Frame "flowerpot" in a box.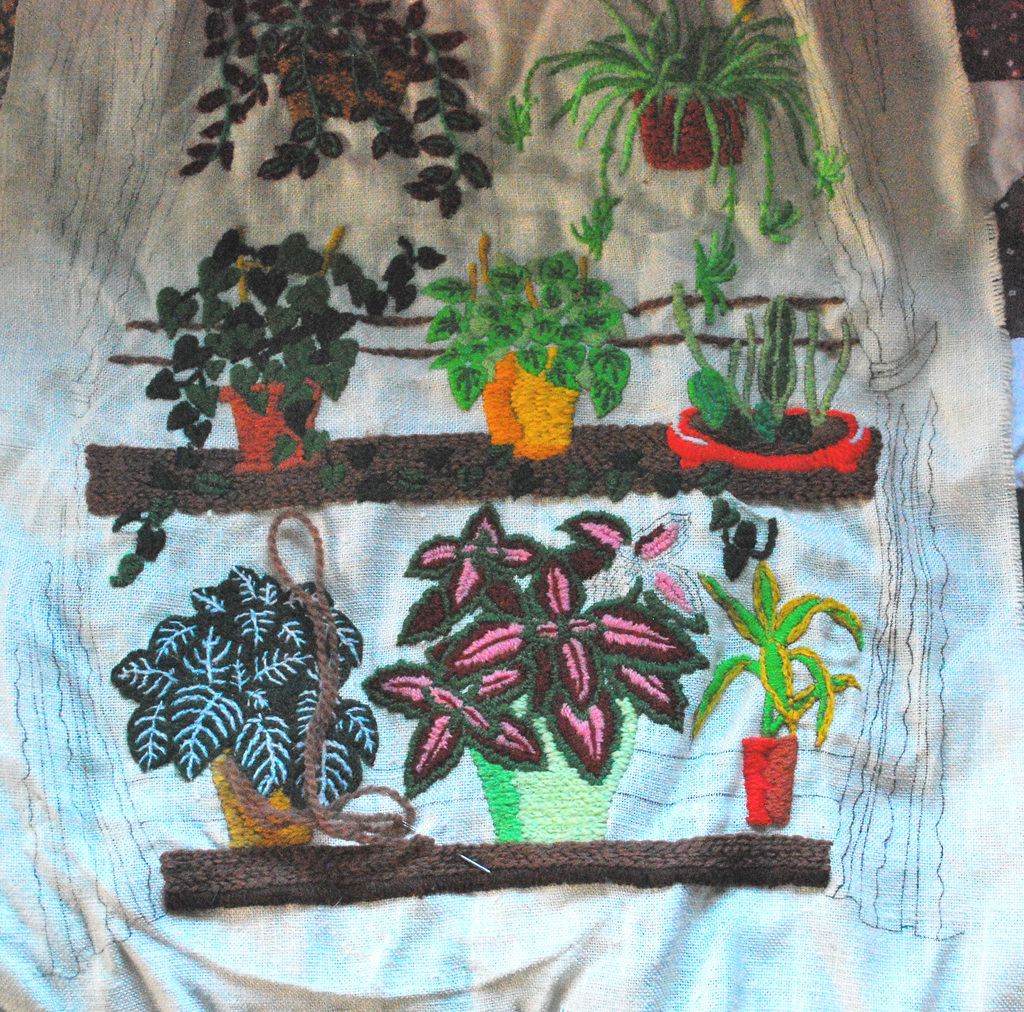
{"x1": 211, "y1": 747, "x2": 315, "y2": 847}.
